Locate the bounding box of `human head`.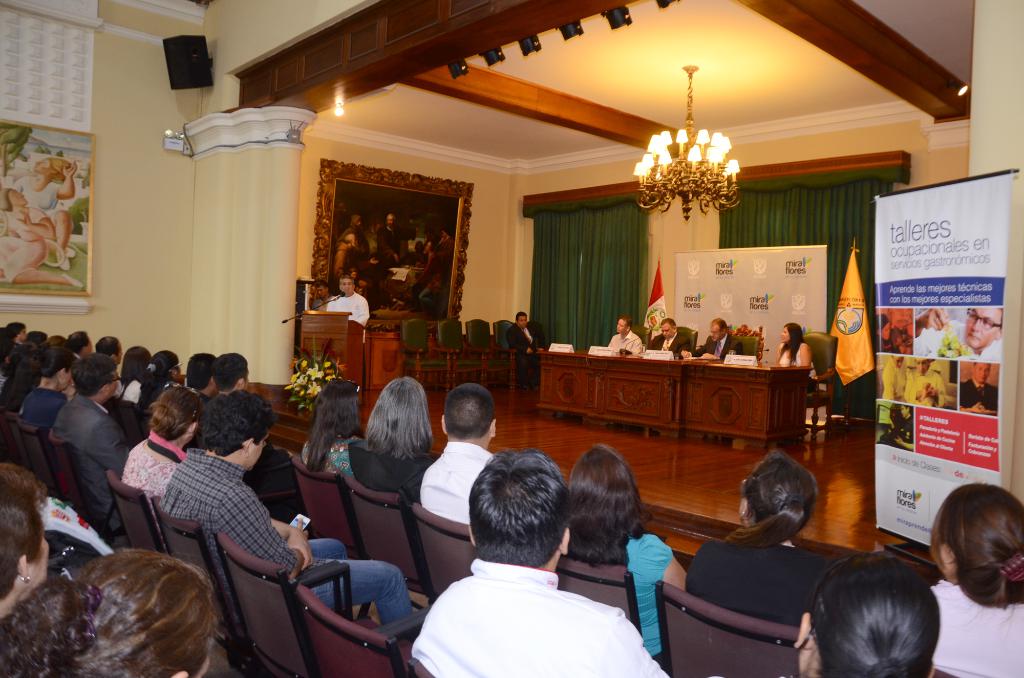
Bounding box: [left=877, top=313, right=888, bottom=342].
